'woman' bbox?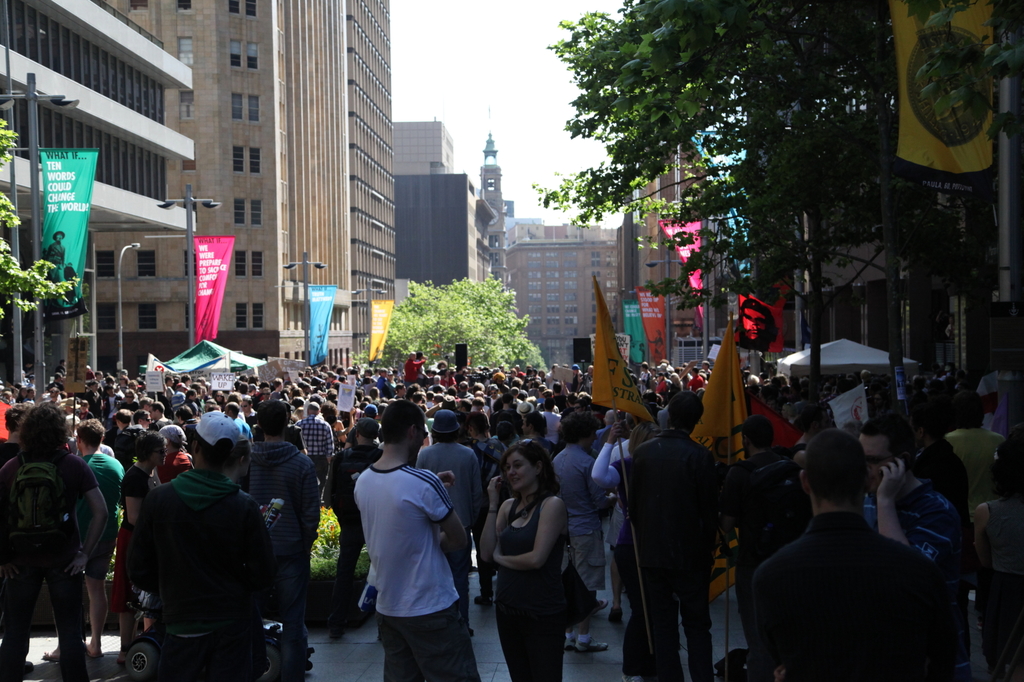
[24,385,31,408]
